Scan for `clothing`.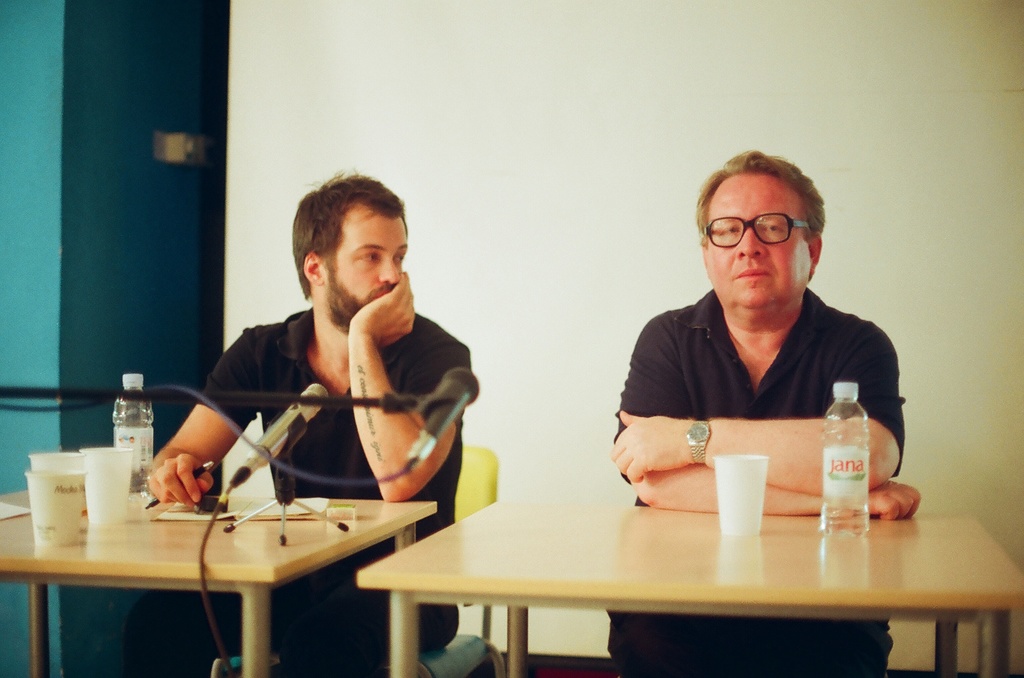
Scan result: box(609, 288, 907, 677).
